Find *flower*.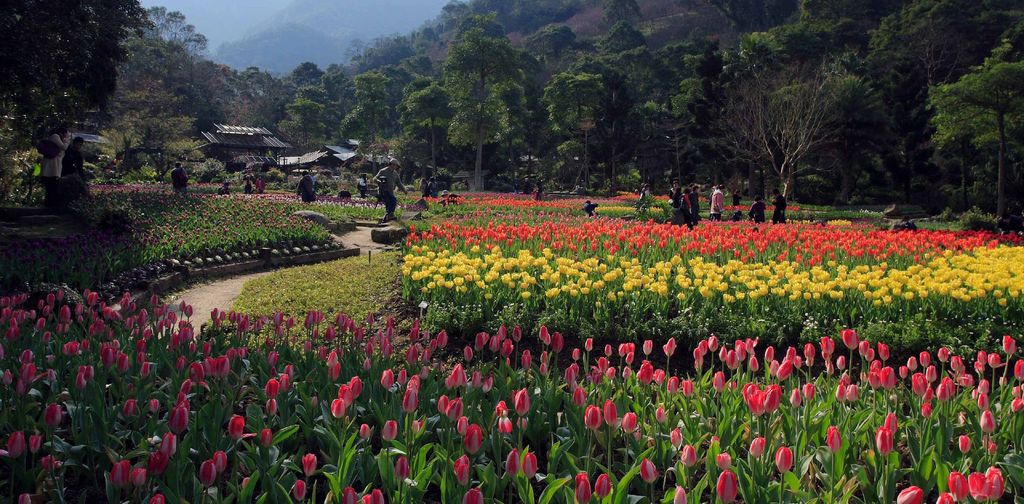
crop(120, 396, 136, 422).
